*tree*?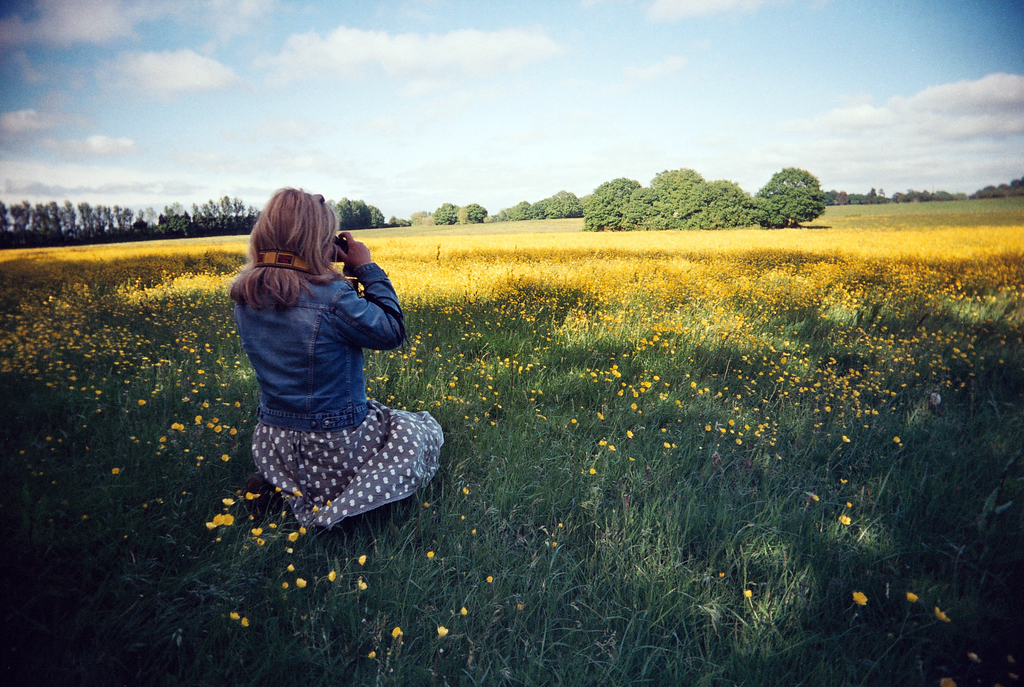
[4, 198, 34, 240]
